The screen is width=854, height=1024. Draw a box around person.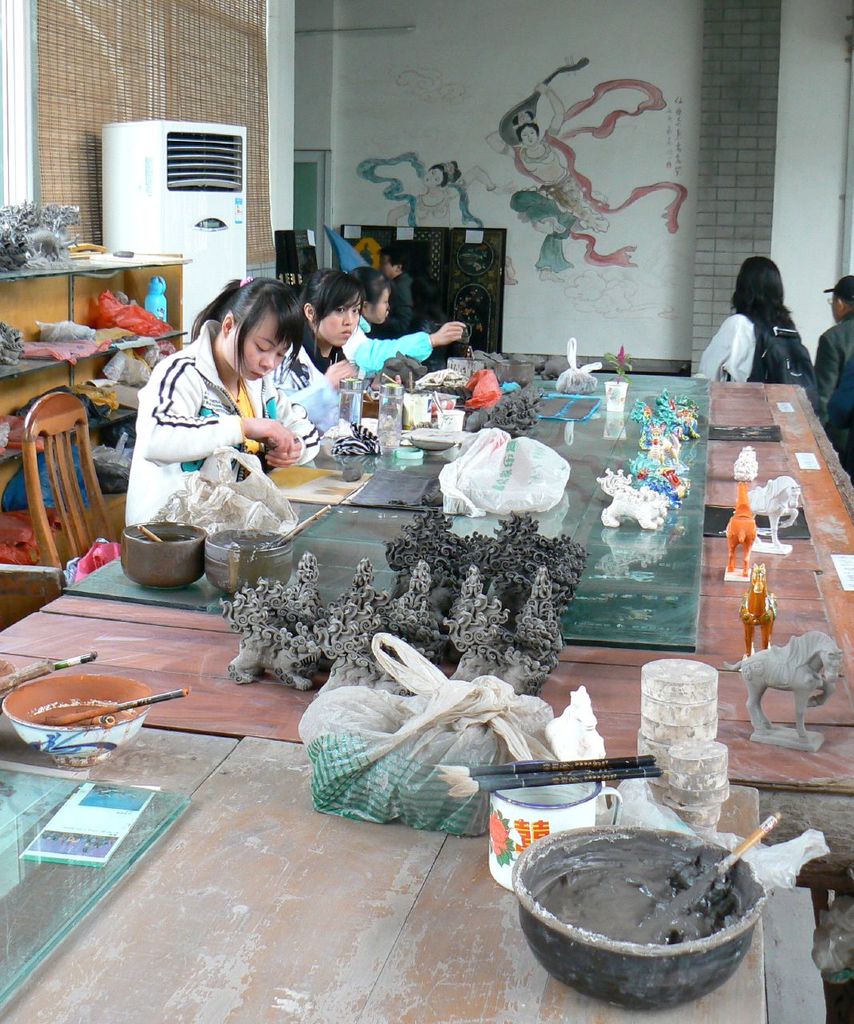
left=120, top=272, right=324, bottom=526.
